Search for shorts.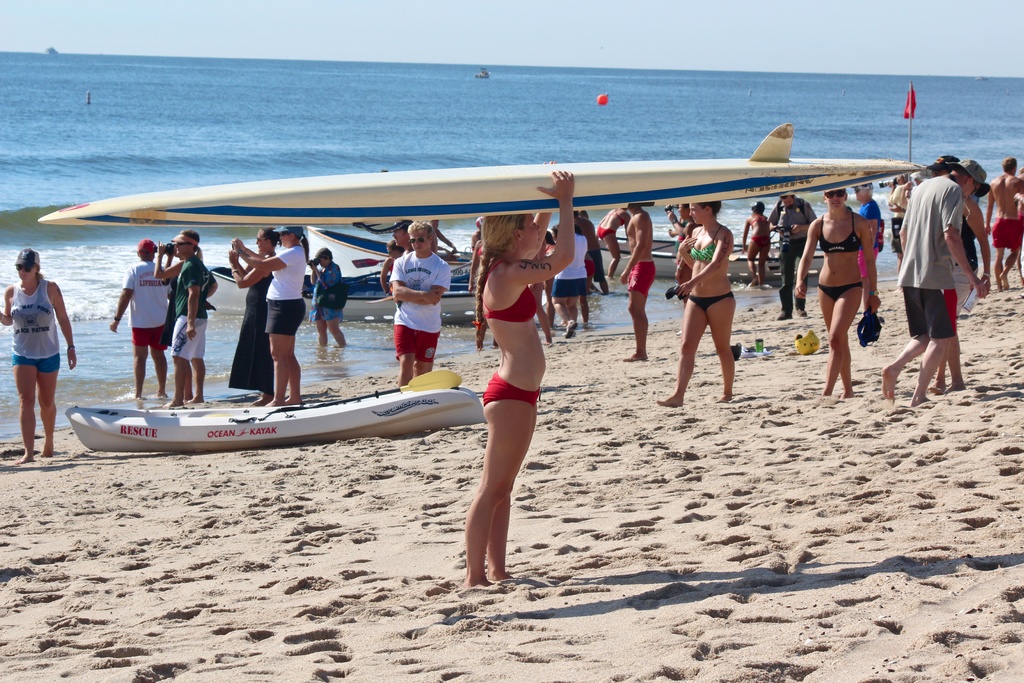
Found at select_region(308, 308, 341, 322).
